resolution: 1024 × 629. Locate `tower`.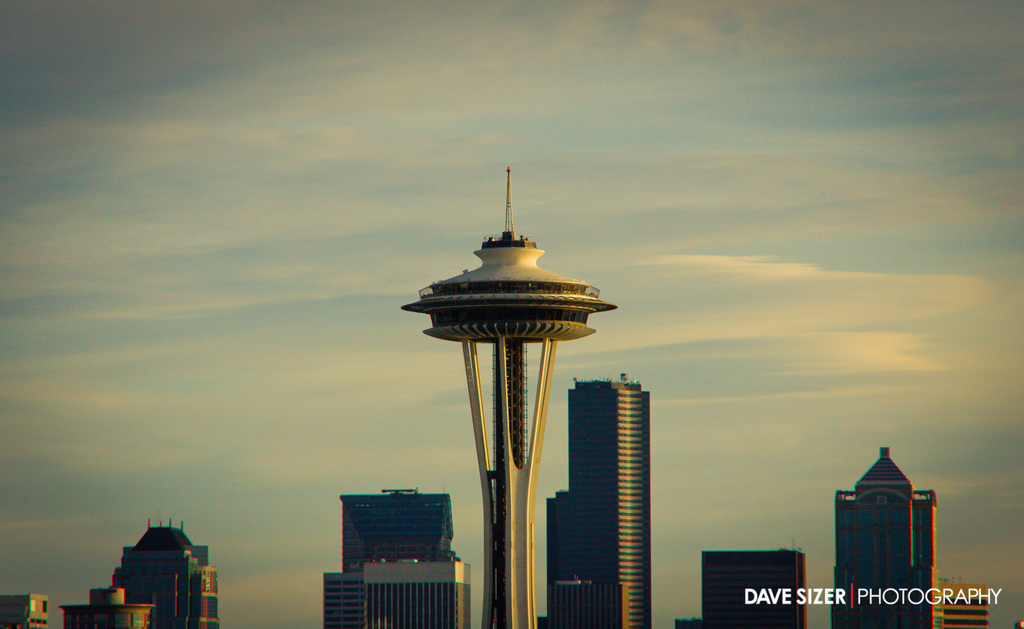
{"x1": 55, "y1": 583, "x2": 155, "y2": 628}.
